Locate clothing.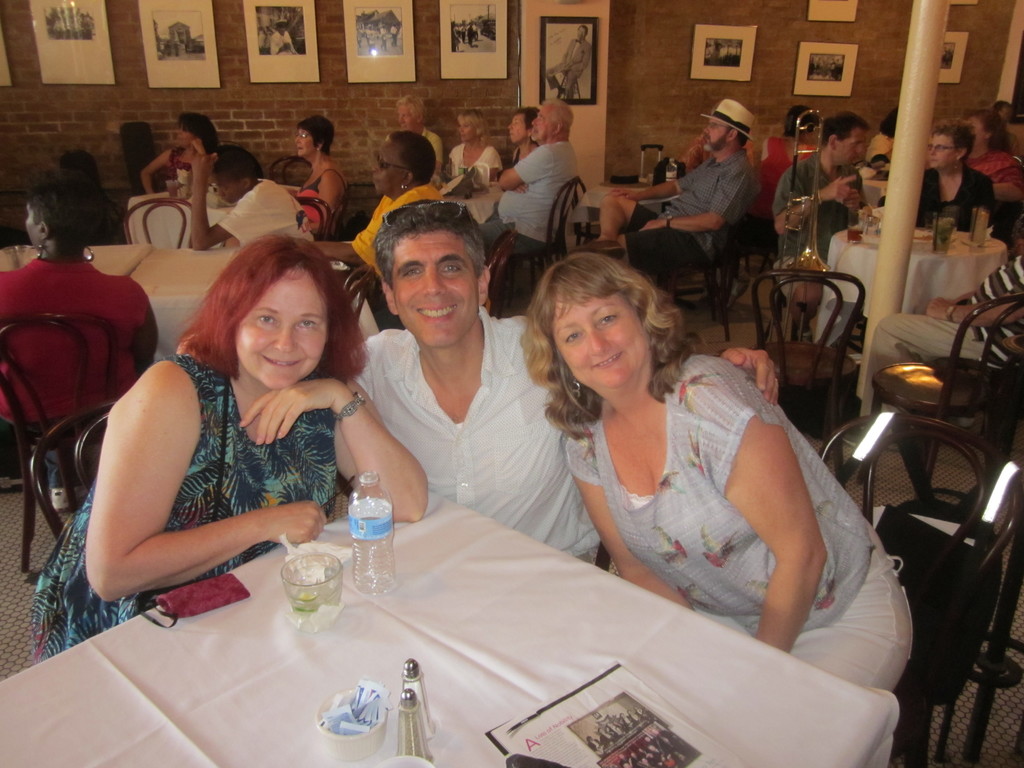
Bounding box: Rect(849, 248, 1023, 420).
